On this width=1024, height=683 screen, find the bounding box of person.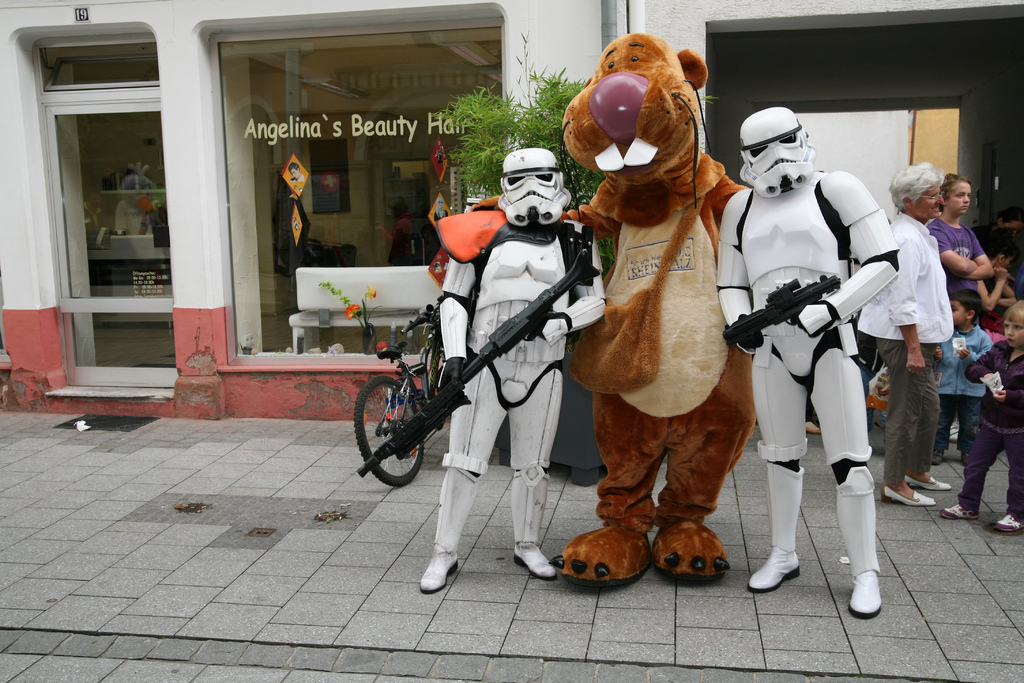
Bounding box: 858/161/956/504.
